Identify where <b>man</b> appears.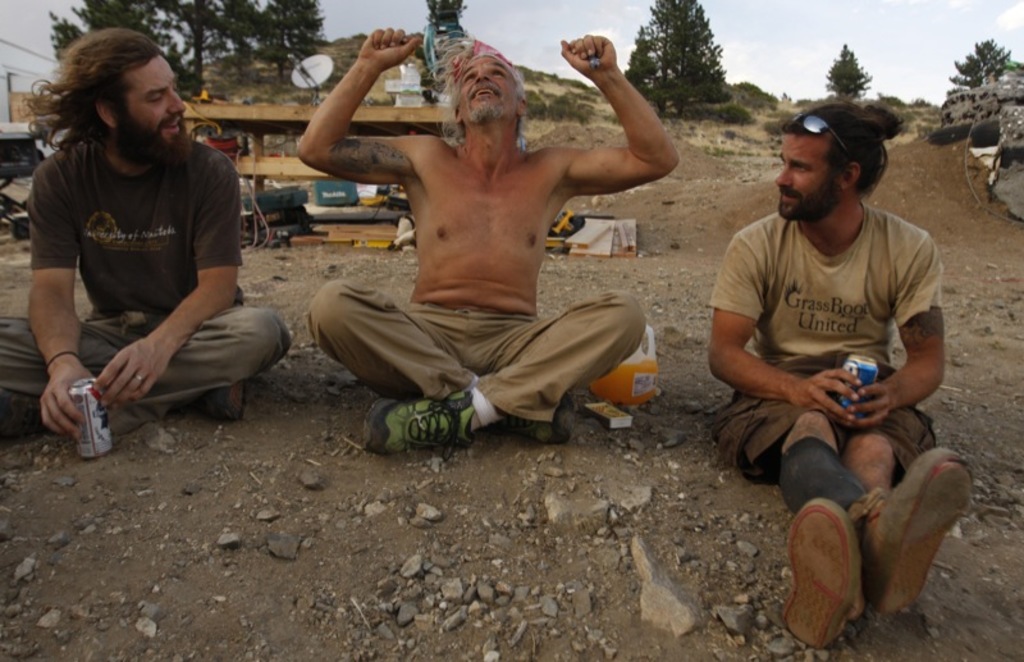
Appears at bbox=[0, 27, 294, 442].
